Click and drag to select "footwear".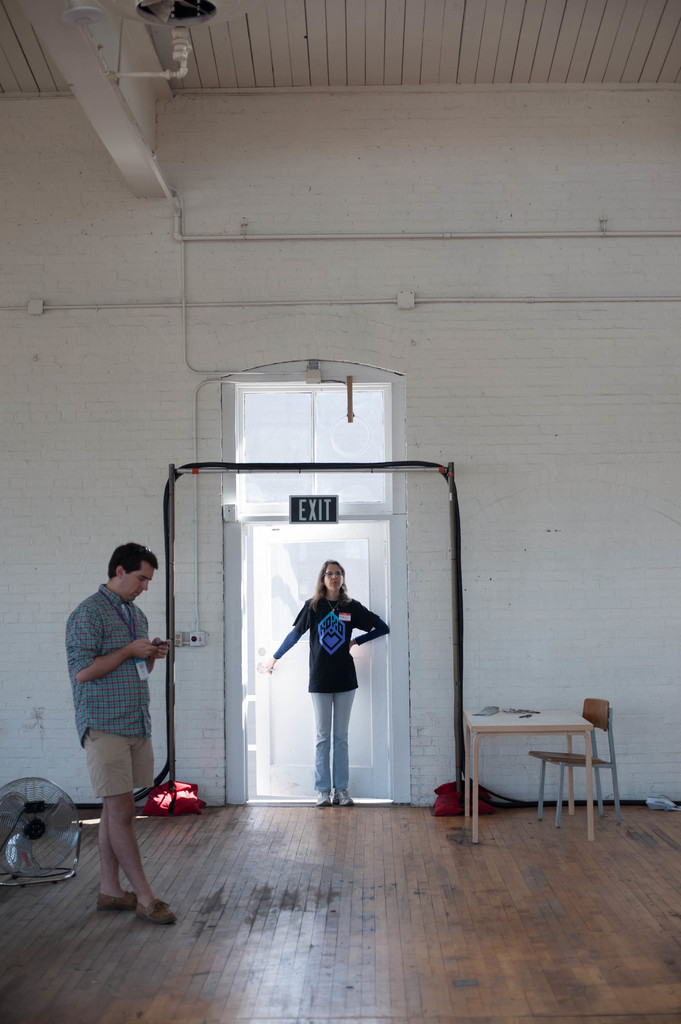
Selection: [138, 893, 176, 932].
